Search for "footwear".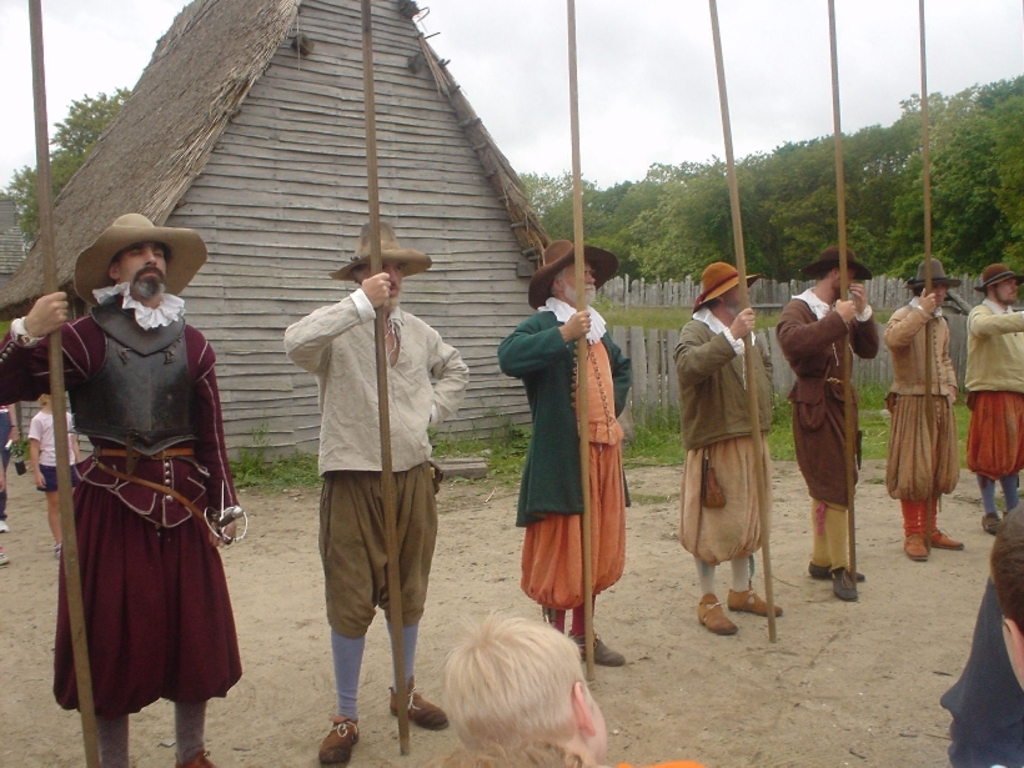
Found at <bbox>0, 552, 14, 569</bbox>.
